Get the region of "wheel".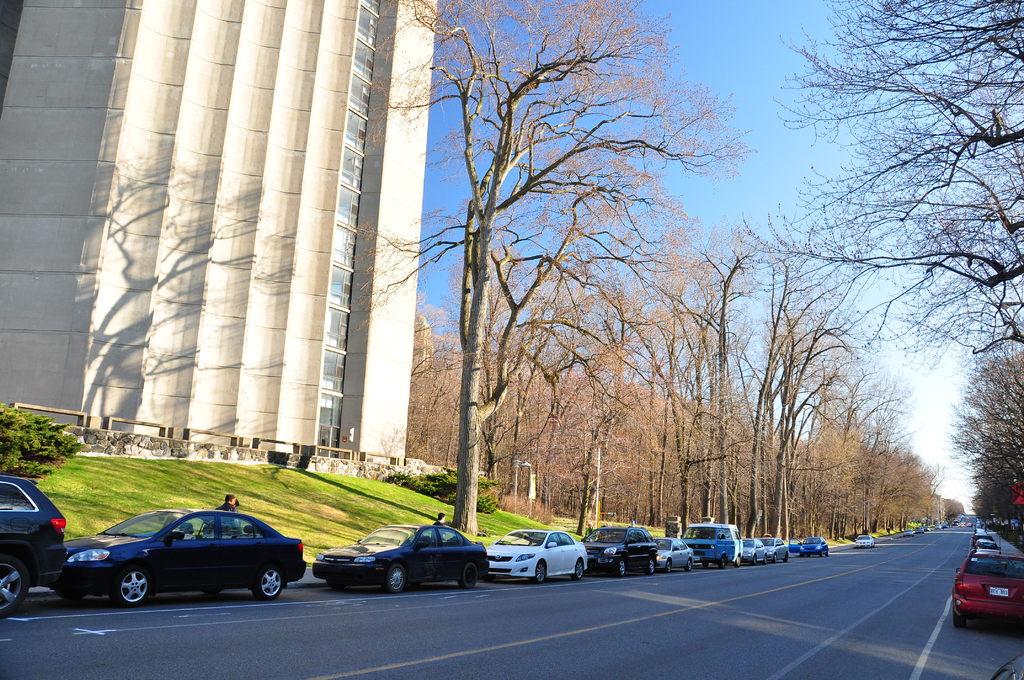
{"left": 664, "top": 558, "right": 673, "bottom": 573}.
